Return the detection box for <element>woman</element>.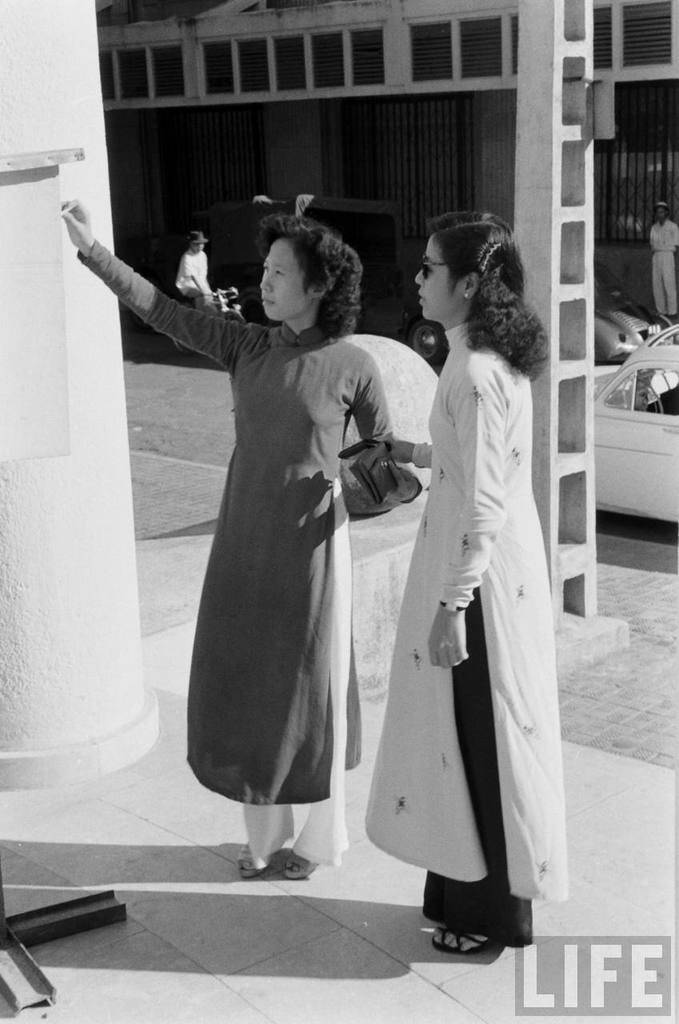
l=48, t=193, r=421, b=890.
